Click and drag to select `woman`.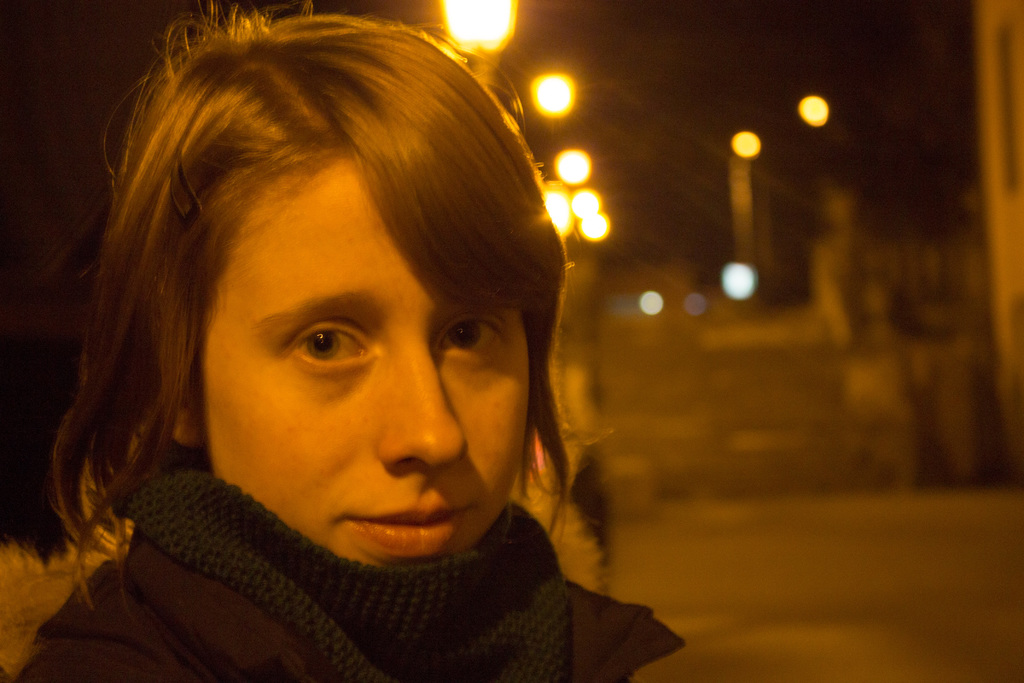
Selection: BBox(0, 18, 671, 664).
